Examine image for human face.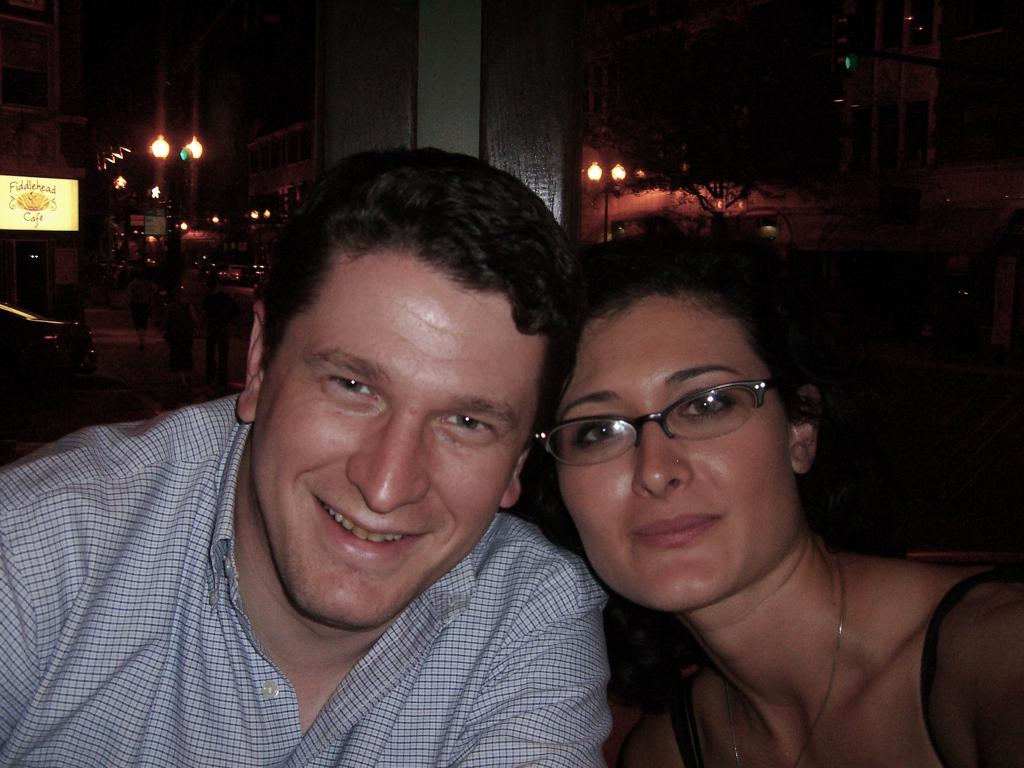
Examination result: box(253, 247, 504, 624).
